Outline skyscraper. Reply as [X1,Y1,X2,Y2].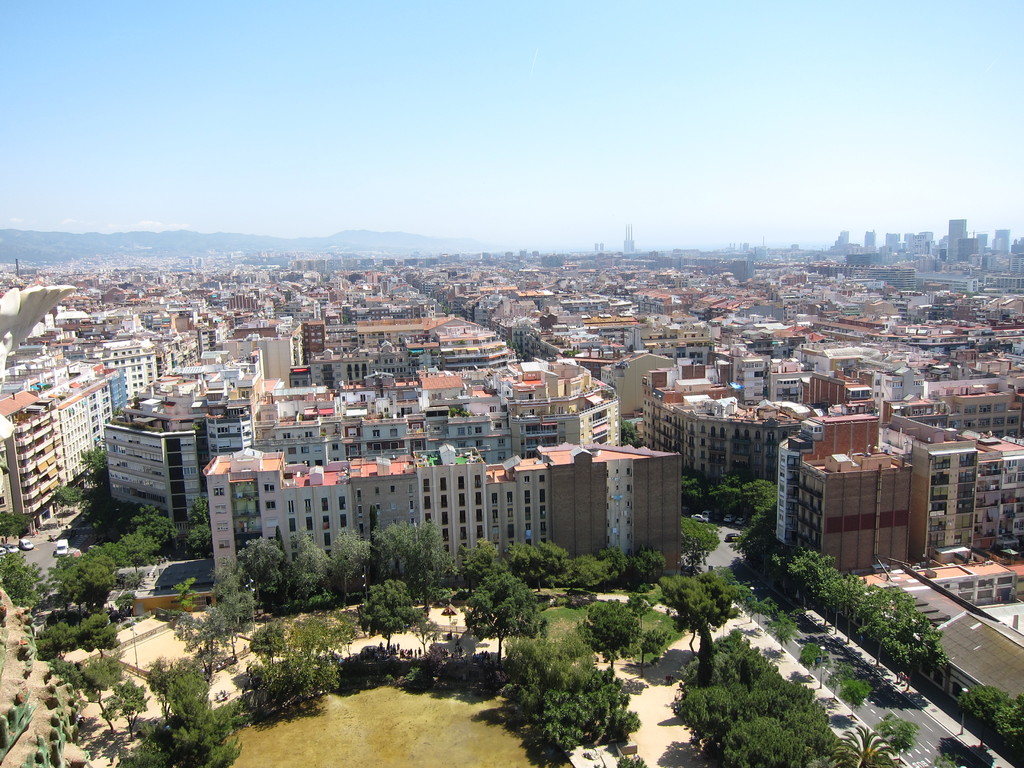
[887,234,904,264].
